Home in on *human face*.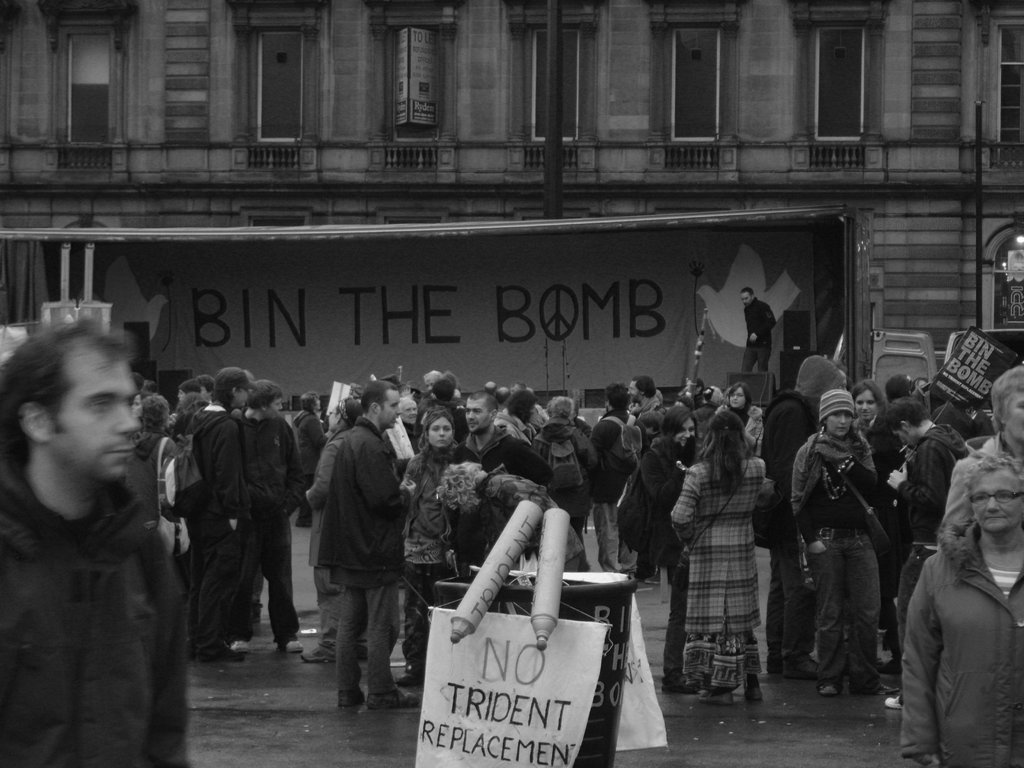
Homed in at (left=824, top=407, right=852, bottom=435).
